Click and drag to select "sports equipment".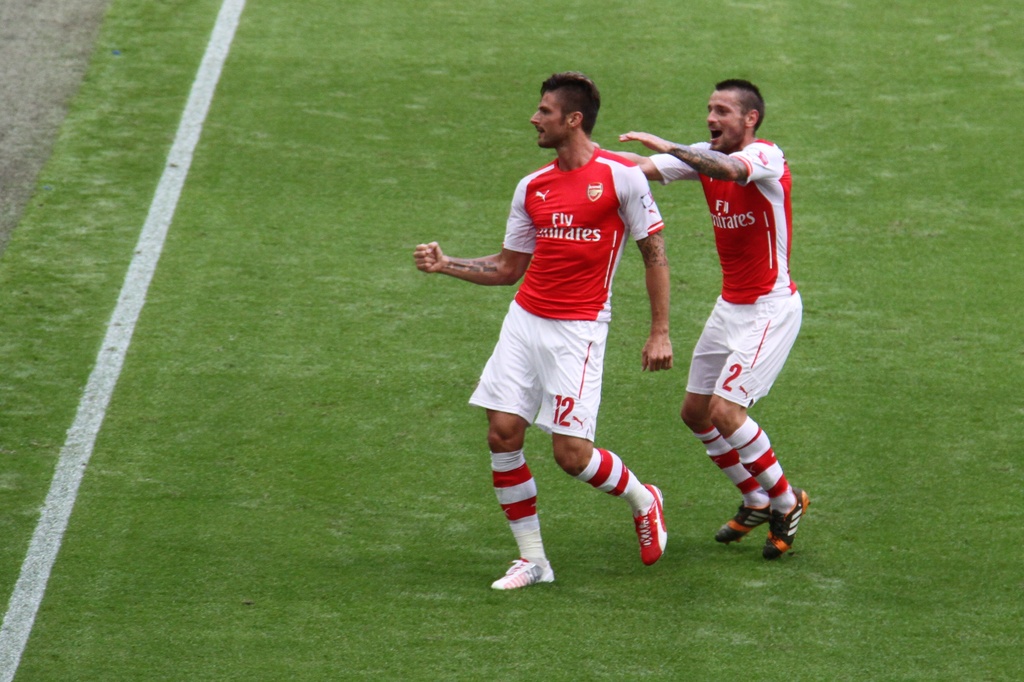
Selection: [left=490, top=557, right=556, bottom=585].
